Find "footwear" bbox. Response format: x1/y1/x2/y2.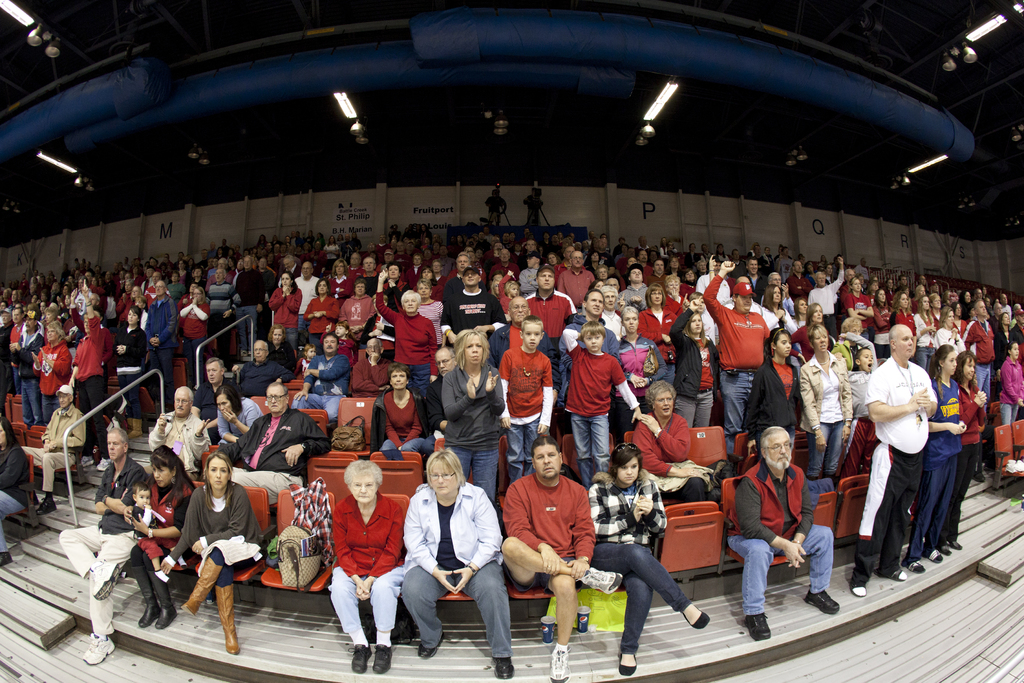
347/644/369/673.
